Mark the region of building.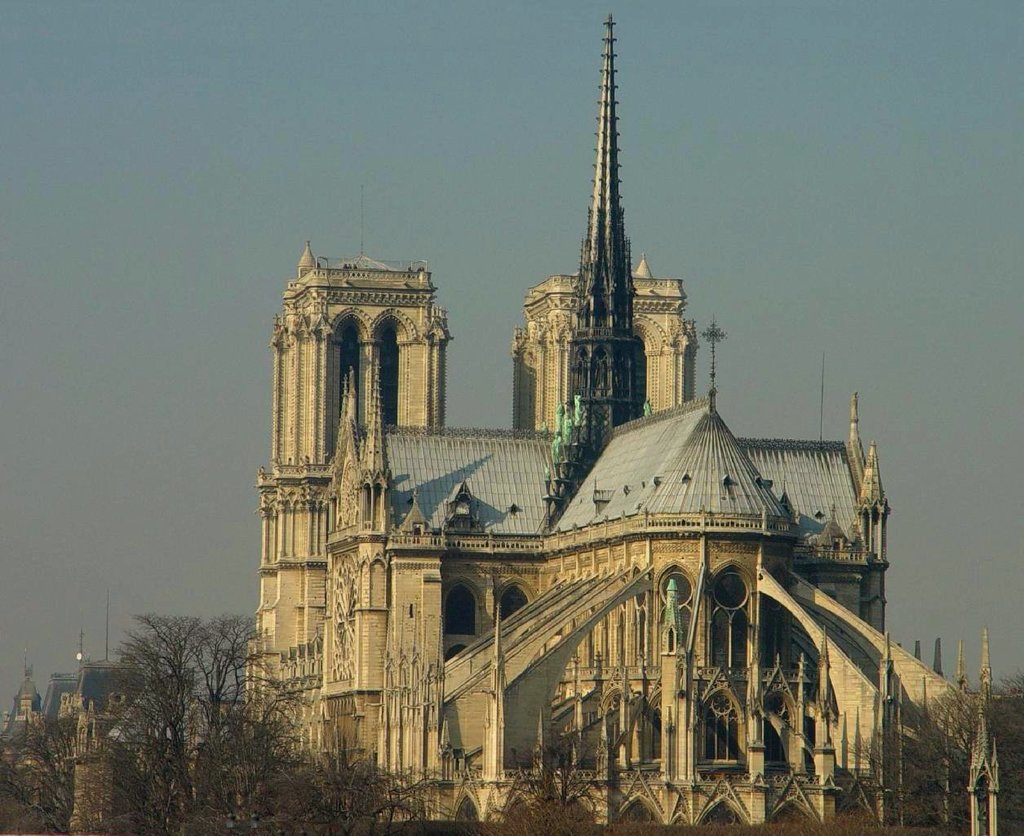
Region: bbox=[238, 11, 1000, 835].
